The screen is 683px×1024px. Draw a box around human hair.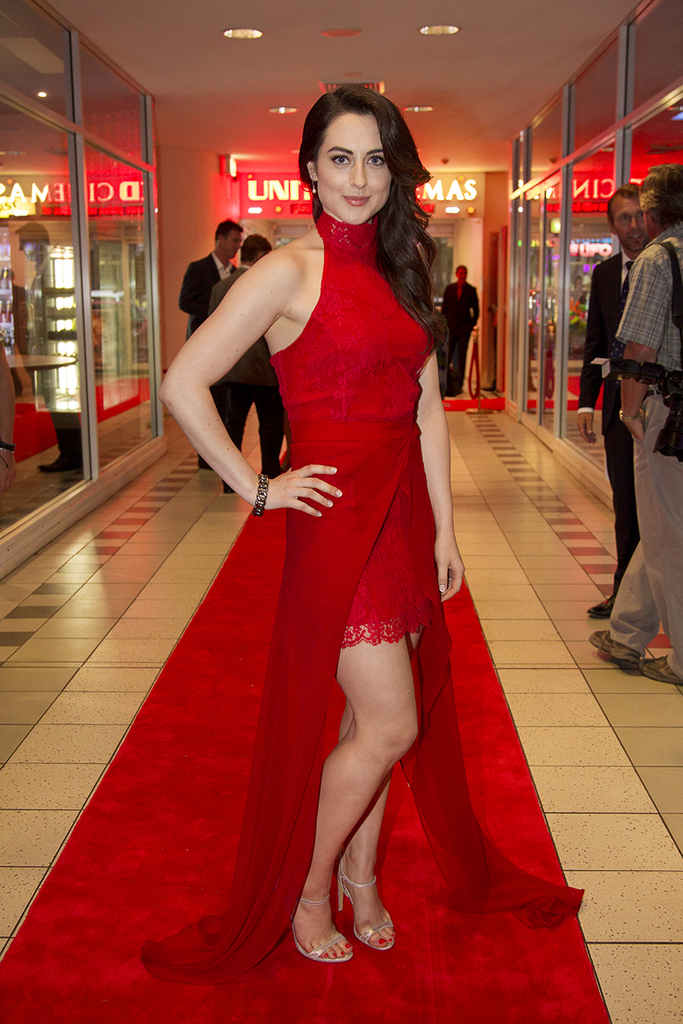
l=636, t=161, r=682, b=232.
